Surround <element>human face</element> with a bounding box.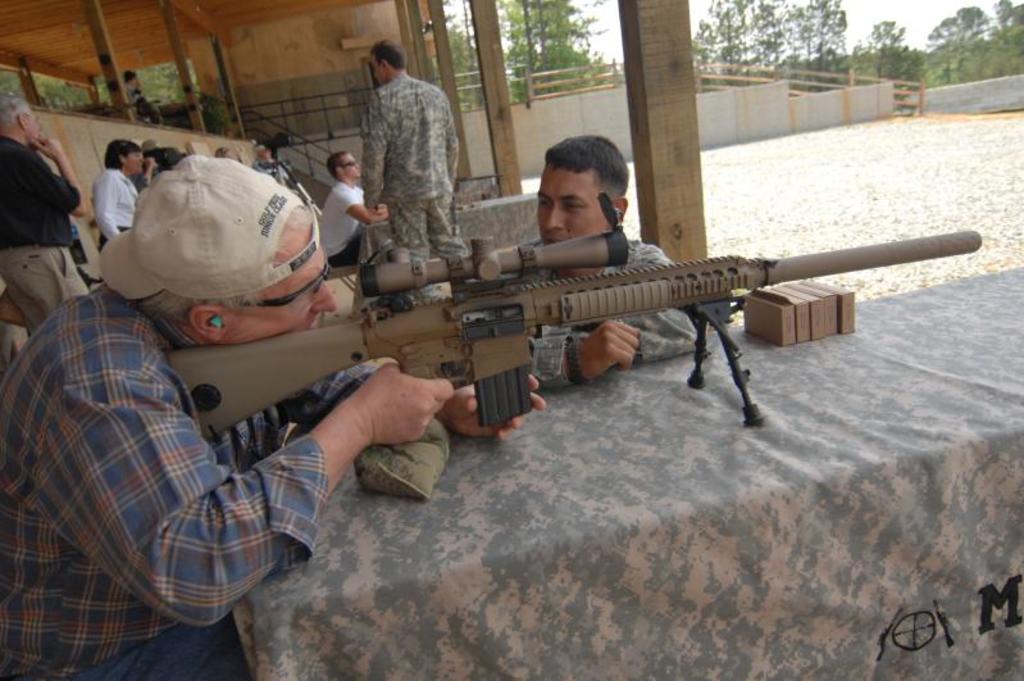
crop(543, 168, 613, 241).
